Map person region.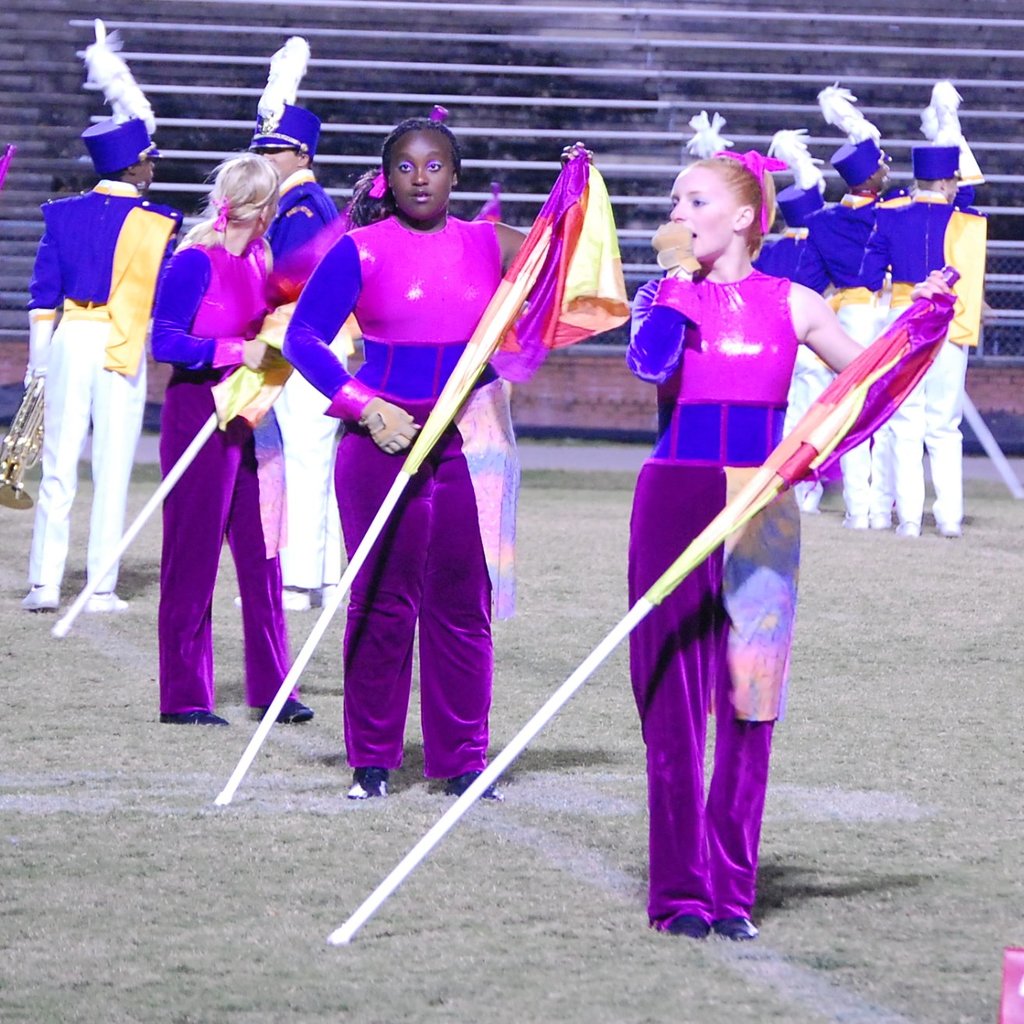
Mapped to 859, 69, 992, 544.
